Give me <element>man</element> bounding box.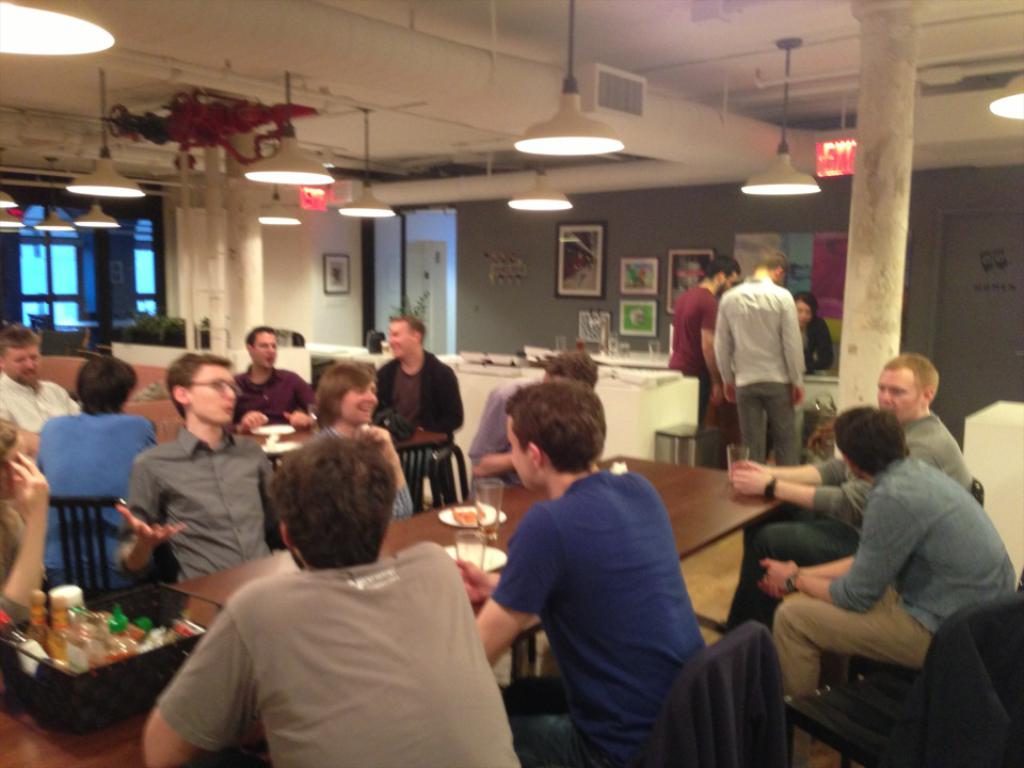
x1=227, y1=319, x2=326, y2=444.
